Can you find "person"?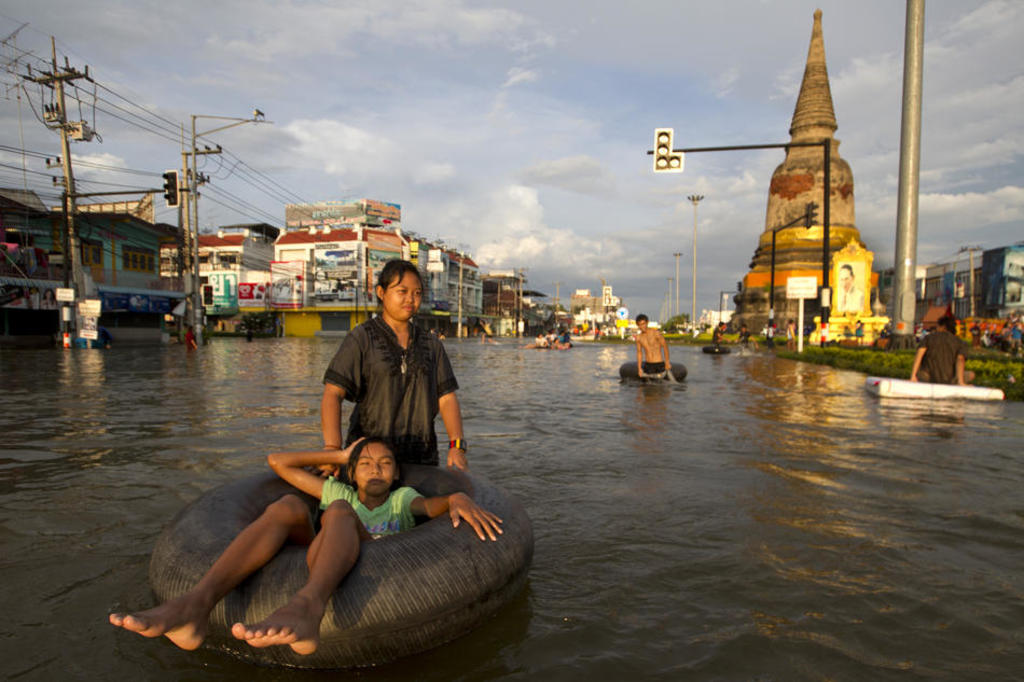
Yes, bounding box: <bbox>323, 261, 469, 468</bbox>.
